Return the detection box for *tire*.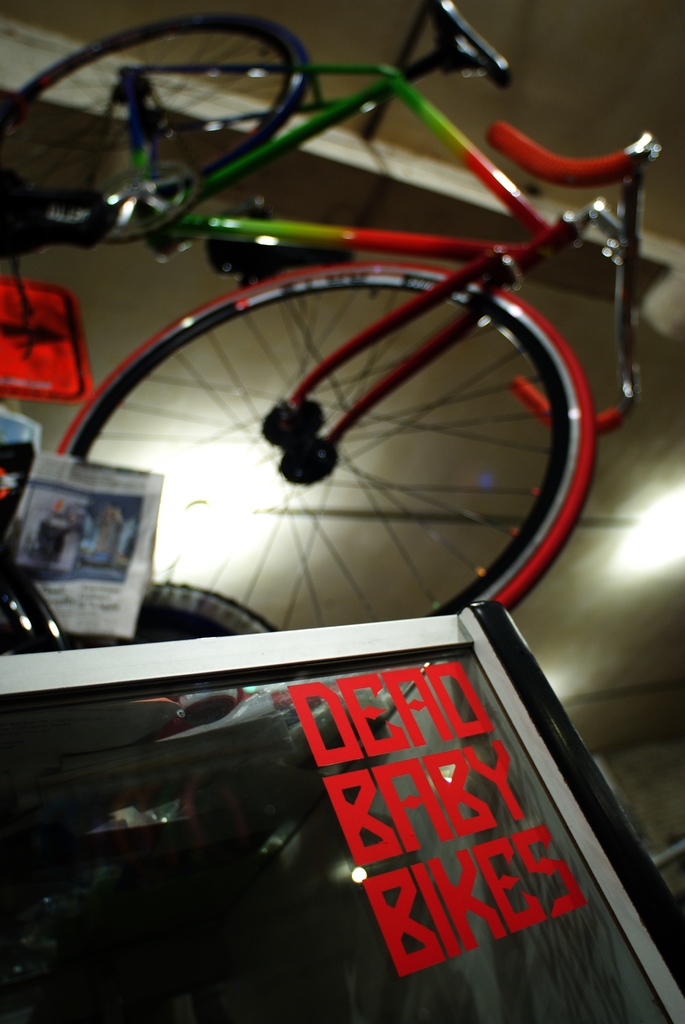
bbox=[0, 13, 322, 232].
